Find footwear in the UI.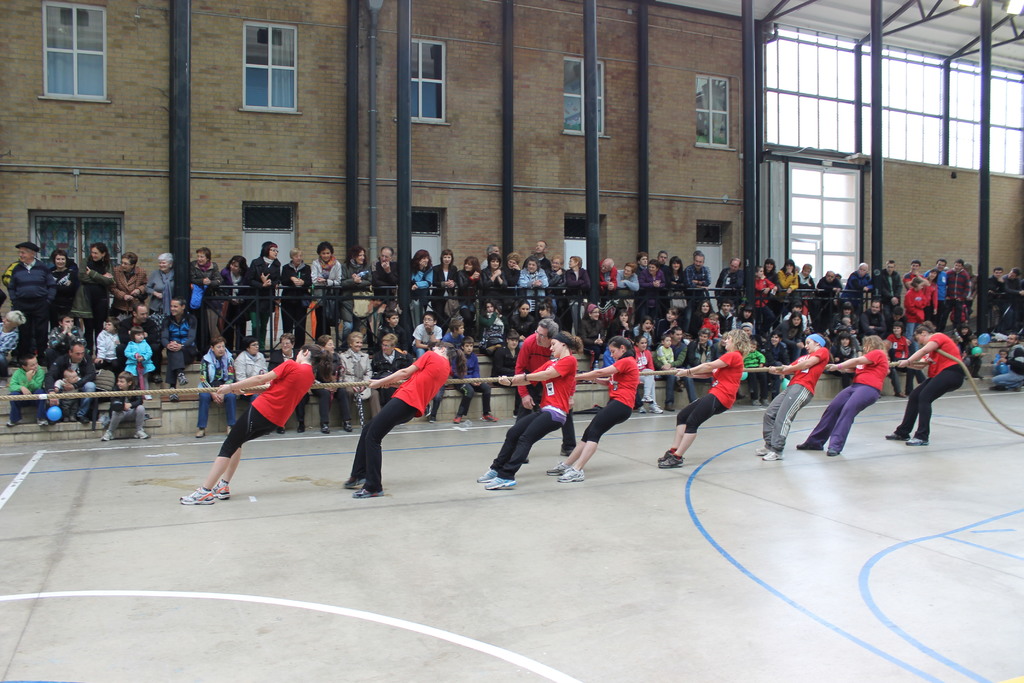
UI element at box=[662, 399, 676, 415].
